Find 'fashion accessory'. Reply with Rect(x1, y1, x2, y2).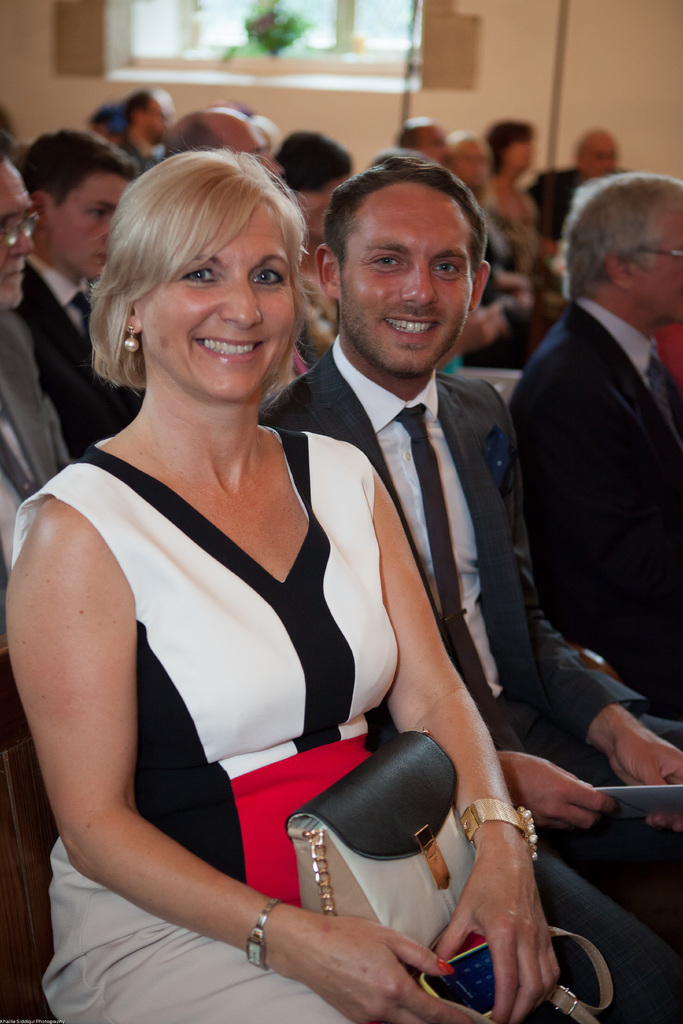
Rect(439, 959, 453, 973).
